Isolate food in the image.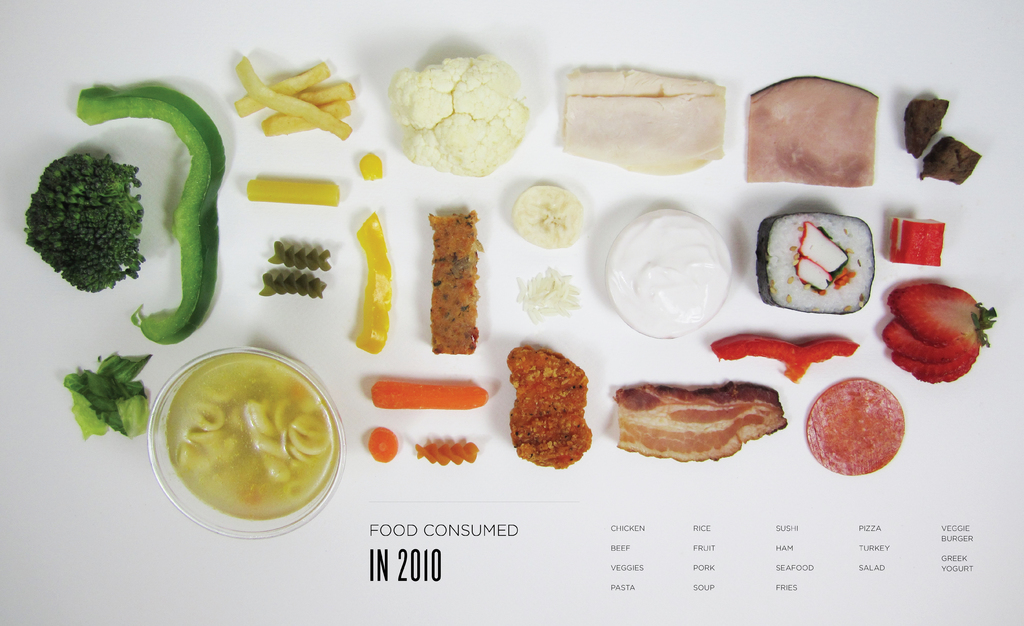
Isolated region: detection(803, 374, 906, 475).
